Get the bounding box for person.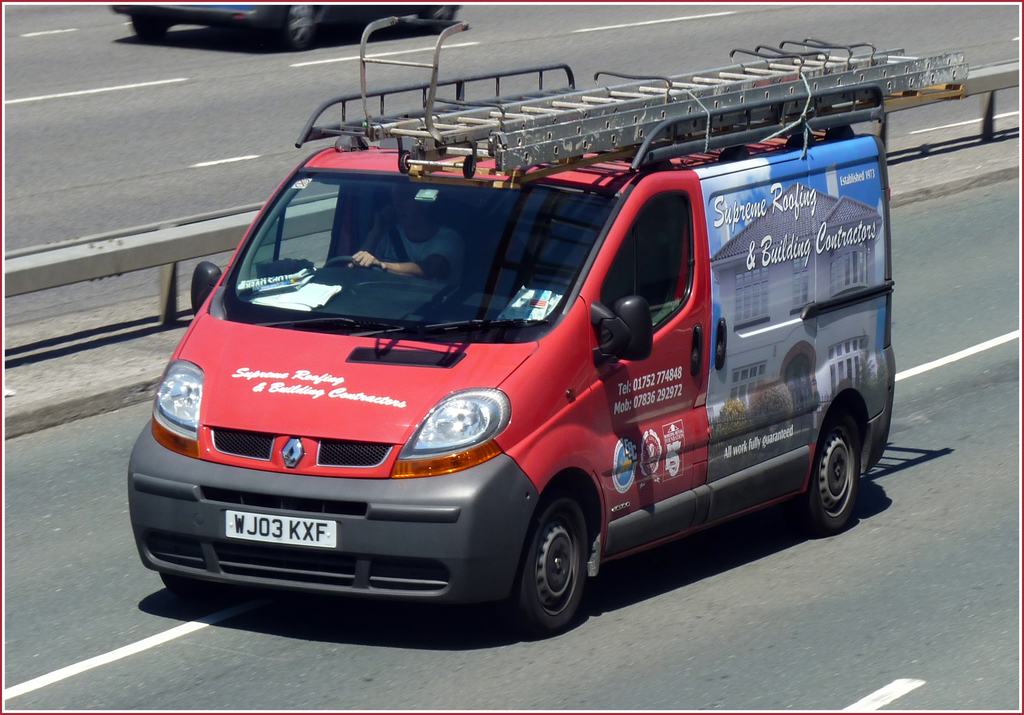
rect(336, 189, 467, 284).
